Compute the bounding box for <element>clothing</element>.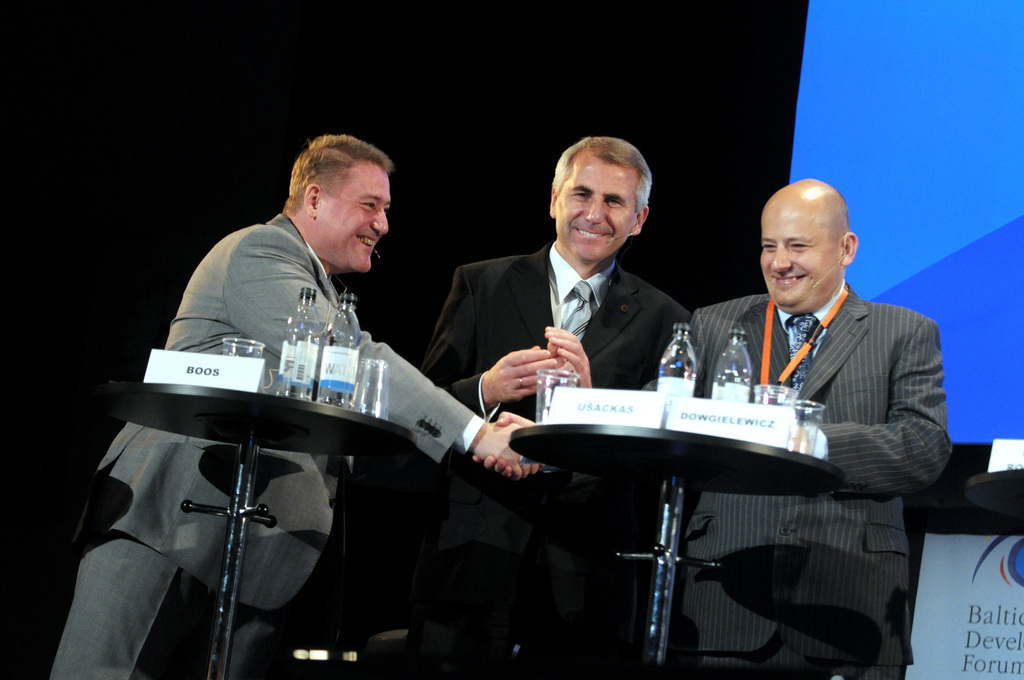
(x1=690, y1=291, x2=955, y2=679).
